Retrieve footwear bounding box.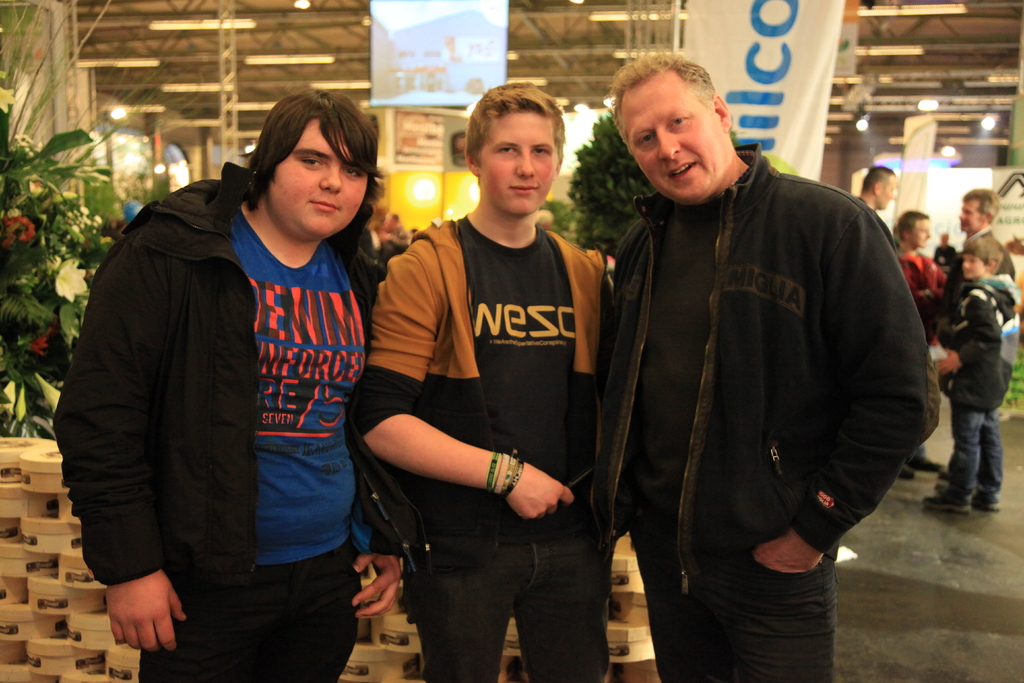
Bounding box: 897,463,918,483.
